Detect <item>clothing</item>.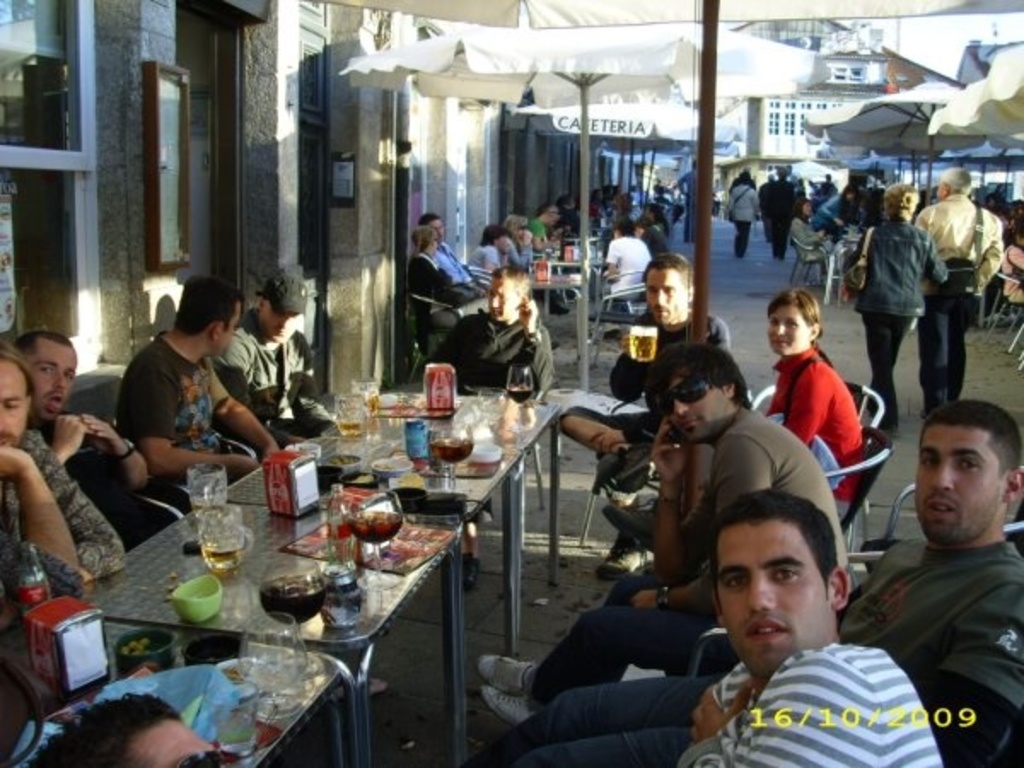
Detected at region(0, 425, 130, 577).
